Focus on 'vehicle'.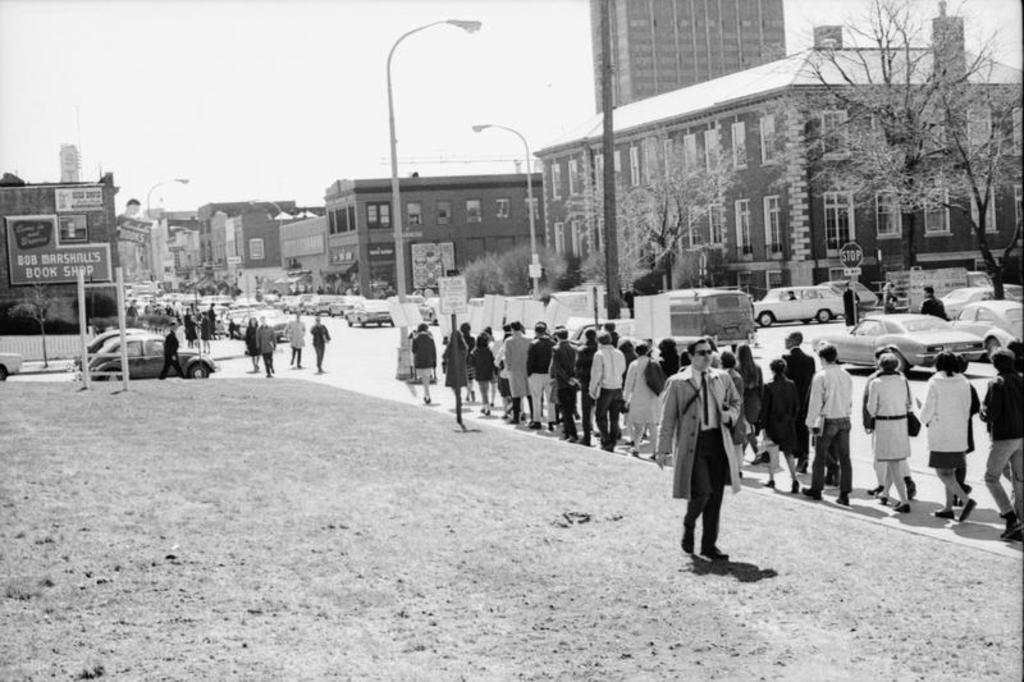
Focused at {"left": 347, "top": 299, "right": 392, "bottom": 328}.
